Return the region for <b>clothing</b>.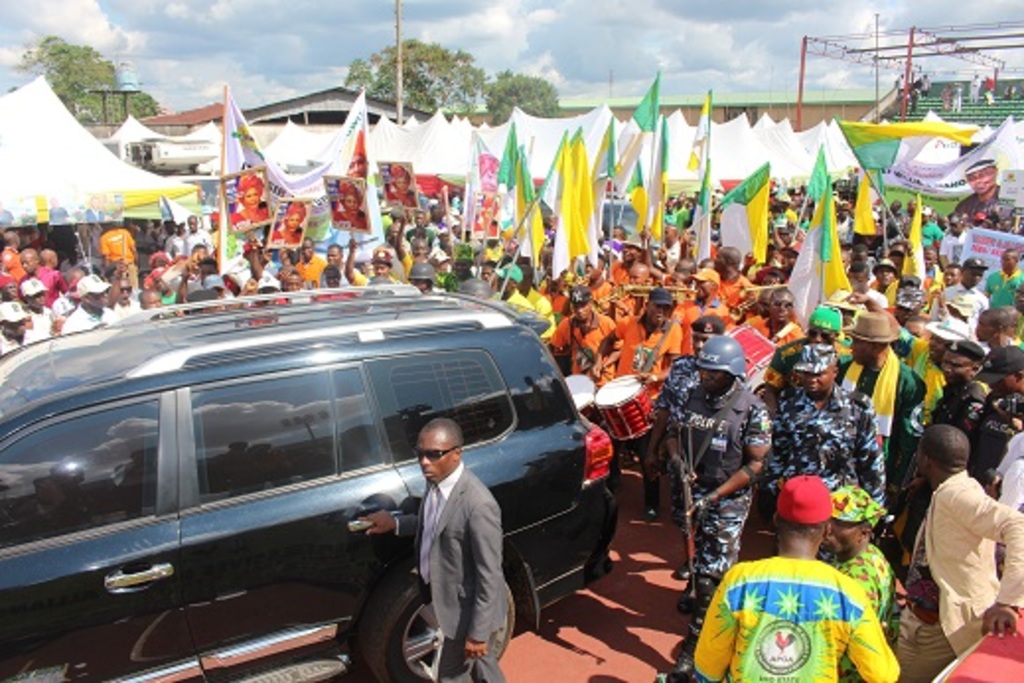
0:332:39:359.
